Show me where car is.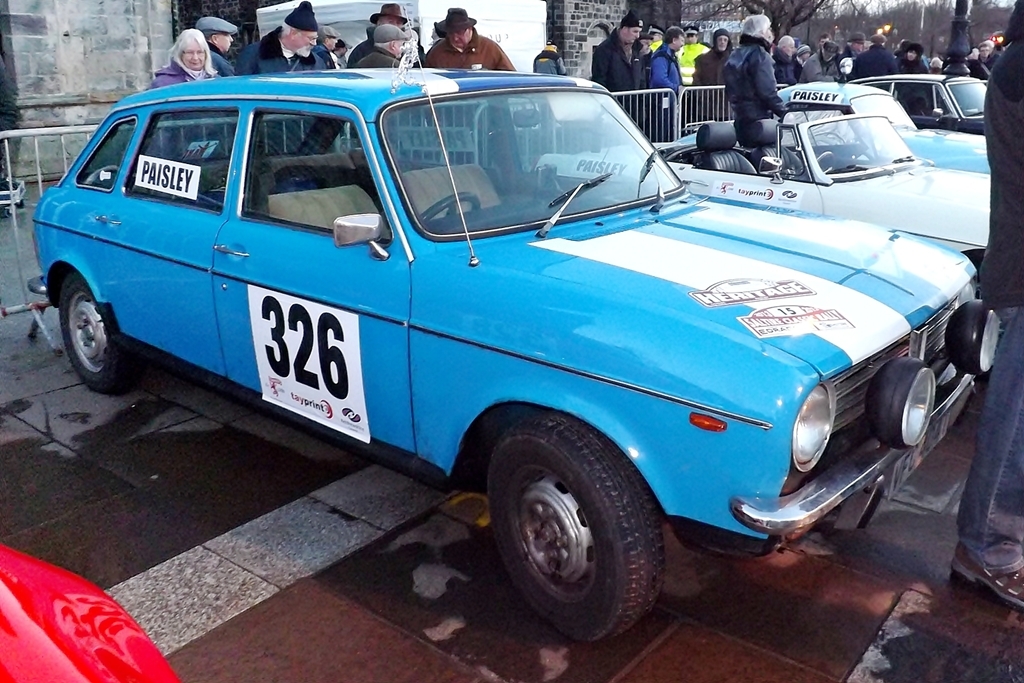
car is at (left=28, top=59, right=1011, bottom=643).
